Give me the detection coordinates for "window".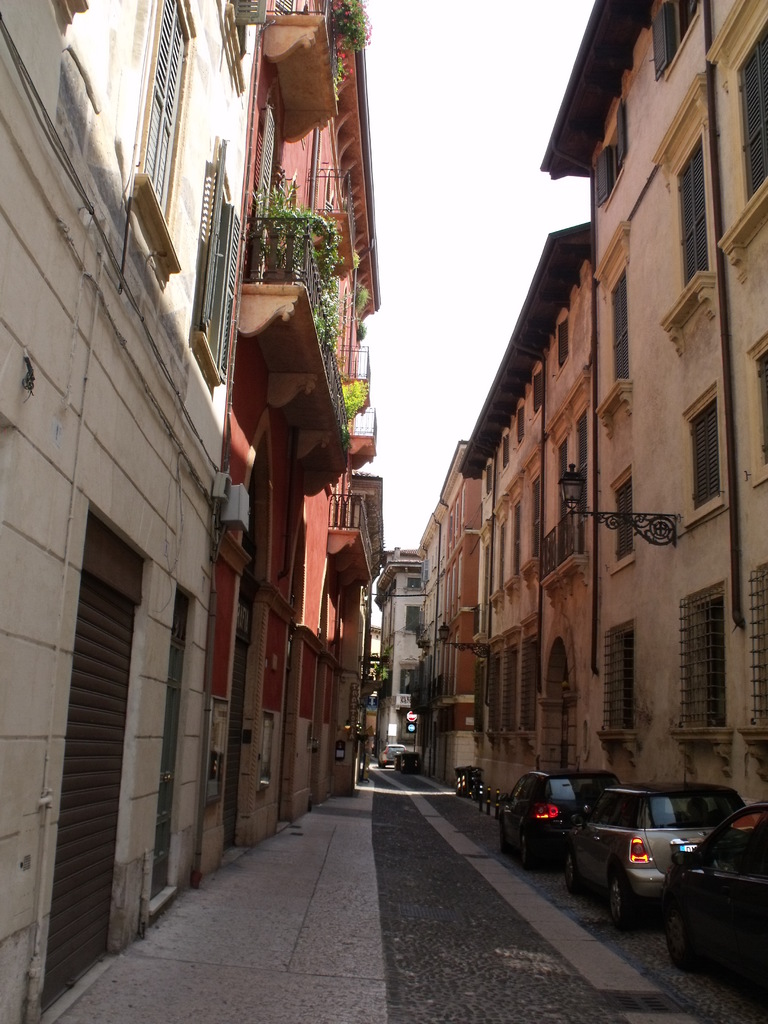
[x1=605, y1=464, x2=639, y2=573].
